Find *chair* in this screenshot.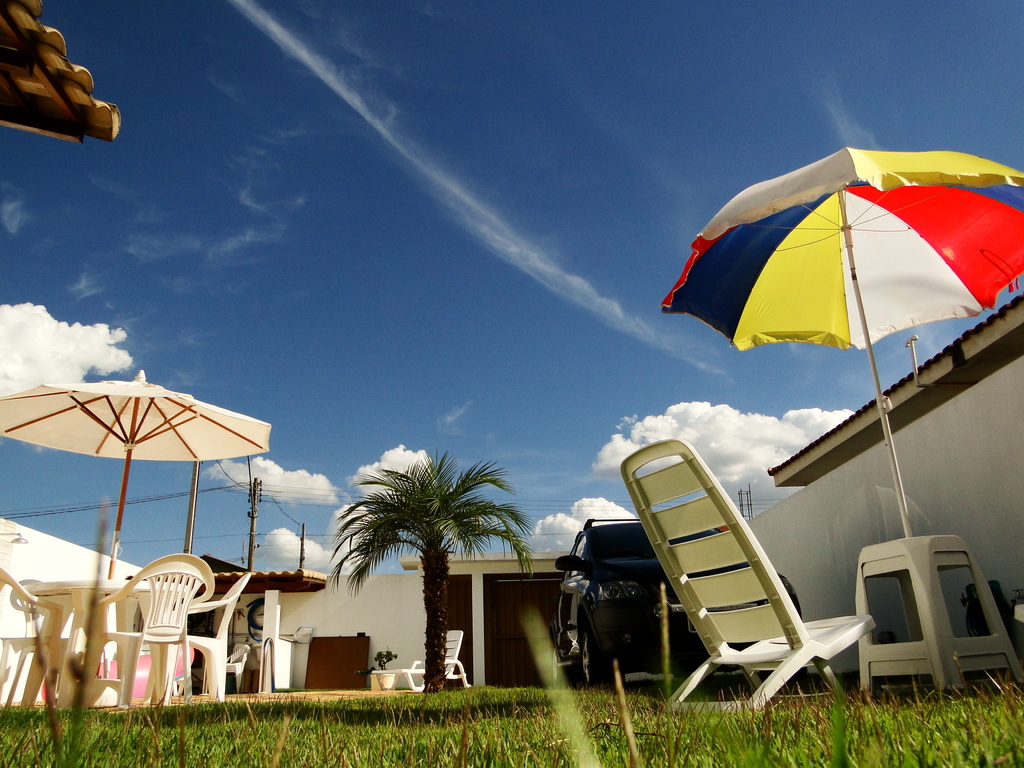
The bounding box for *chair* is 55/549/214/708.
